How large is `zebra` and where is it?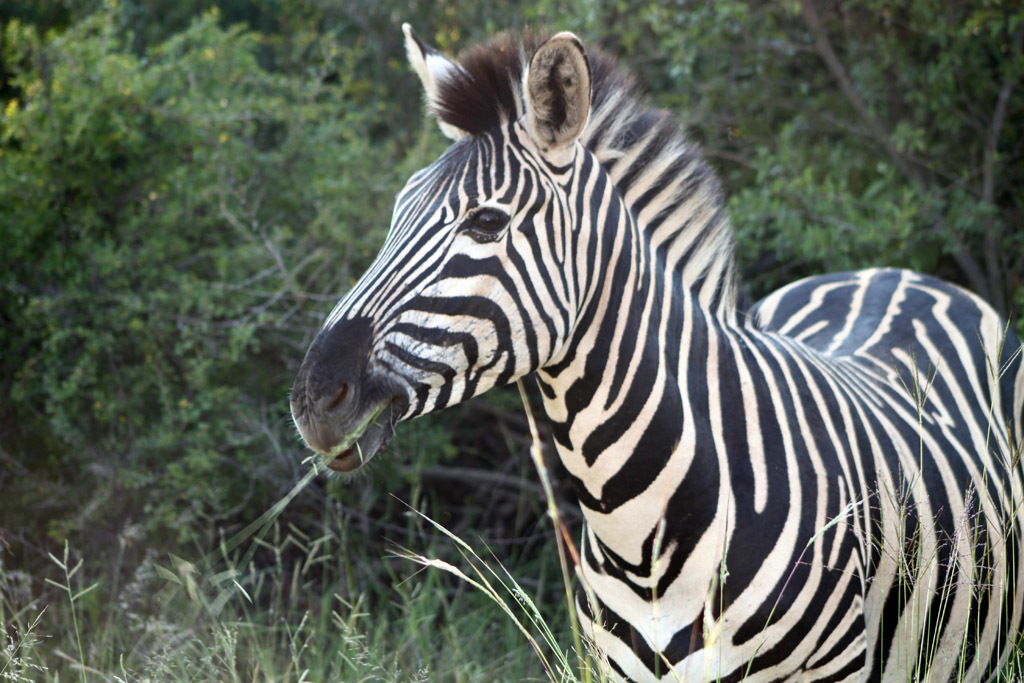
Bounding box: (x1=287, y1=18, x2=1023, y2=682).
